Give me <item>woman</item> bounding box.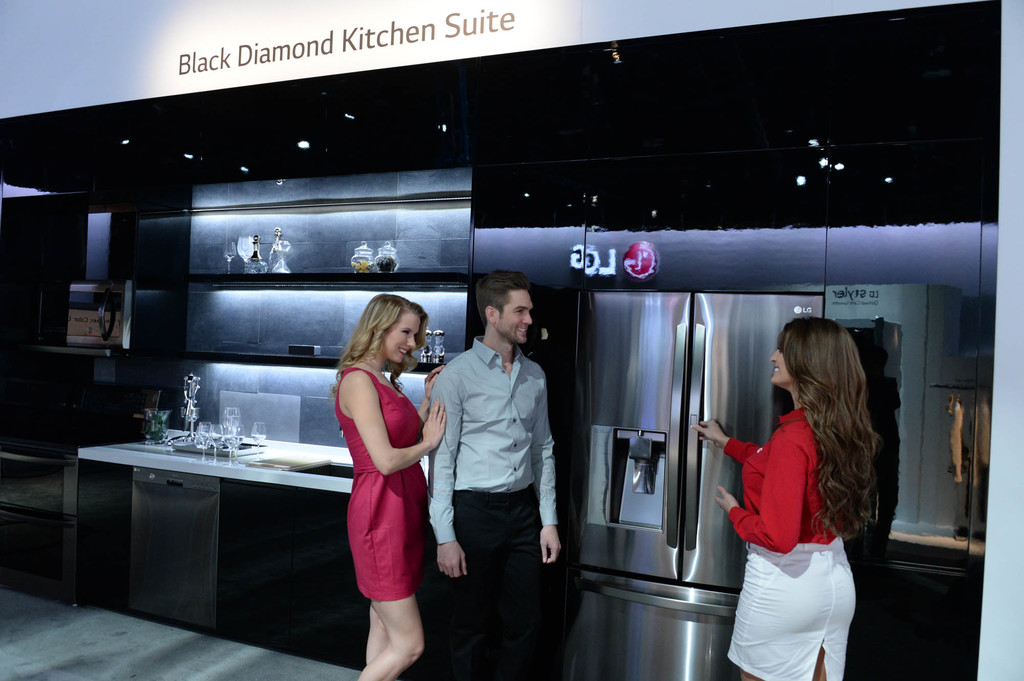
309 288 449 666.
